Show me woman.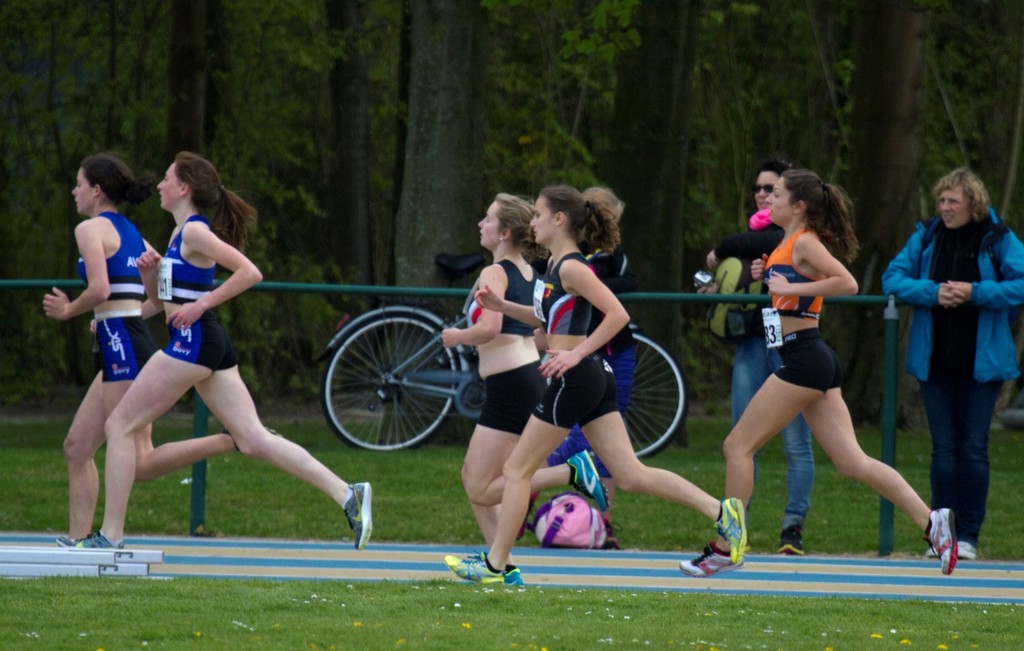
woman is here: locate(883, 164, 1023, 565).
